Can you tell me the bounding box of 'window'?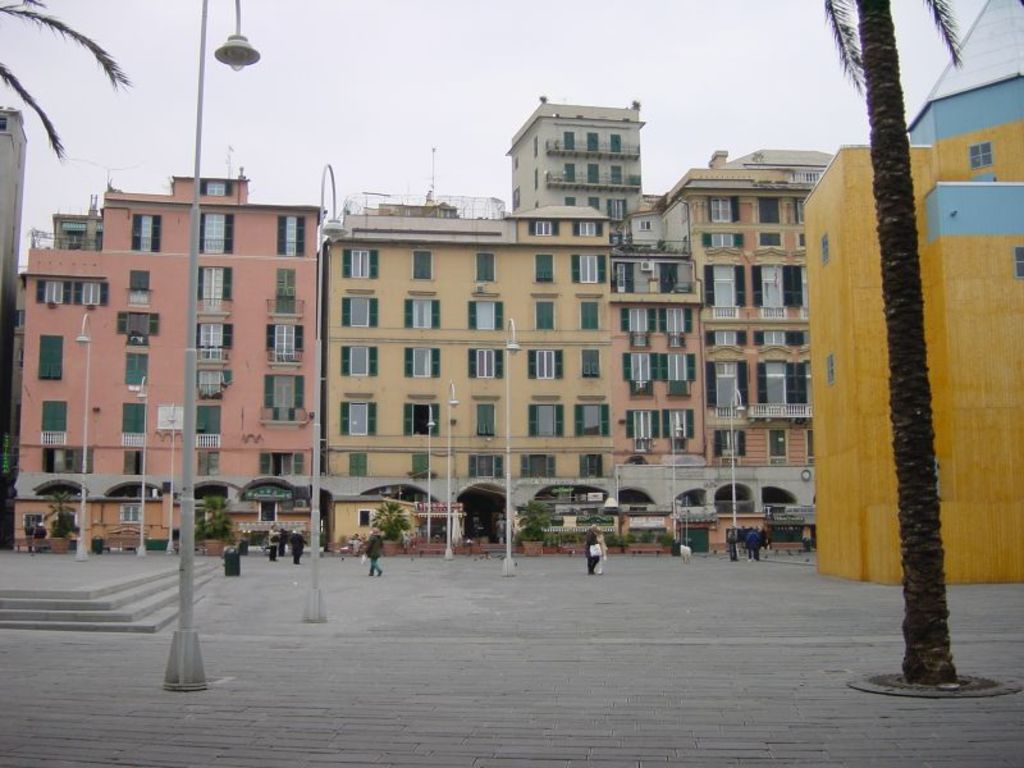
bbox=[411, 248, 433, 282].
